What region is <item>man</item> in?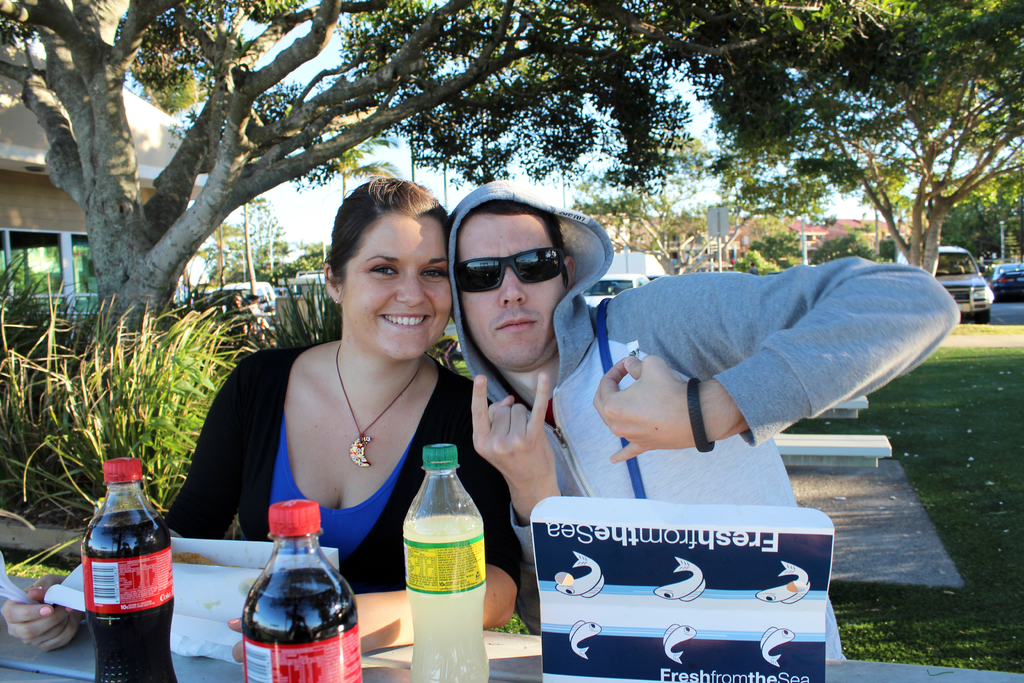
344, 197, 936, 599.
